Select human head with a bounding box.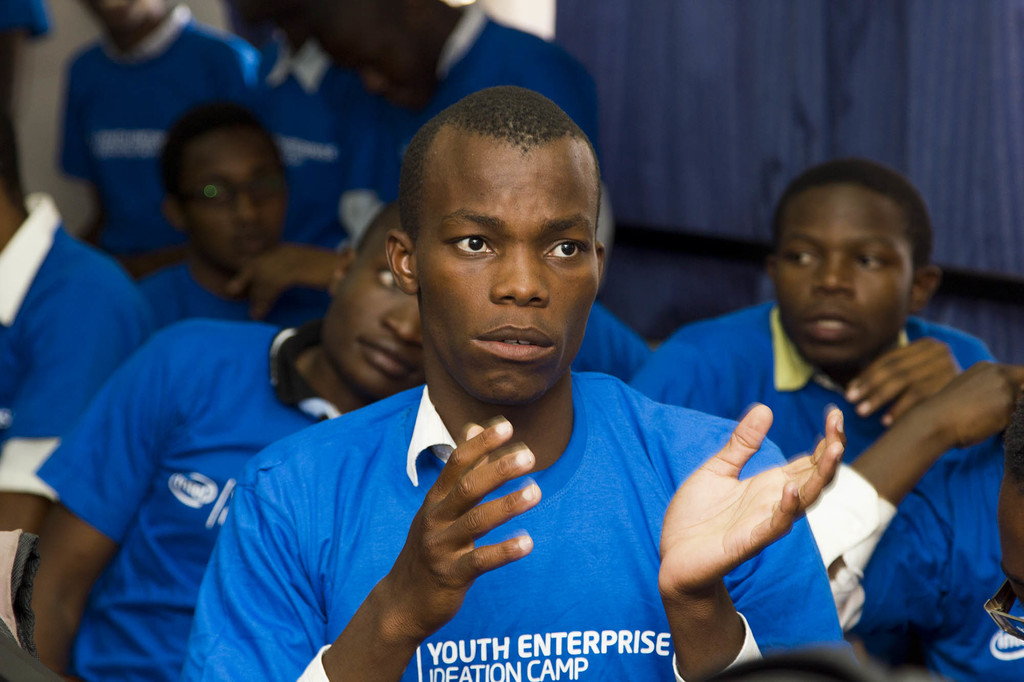
box(78, 0, 173, 45).
